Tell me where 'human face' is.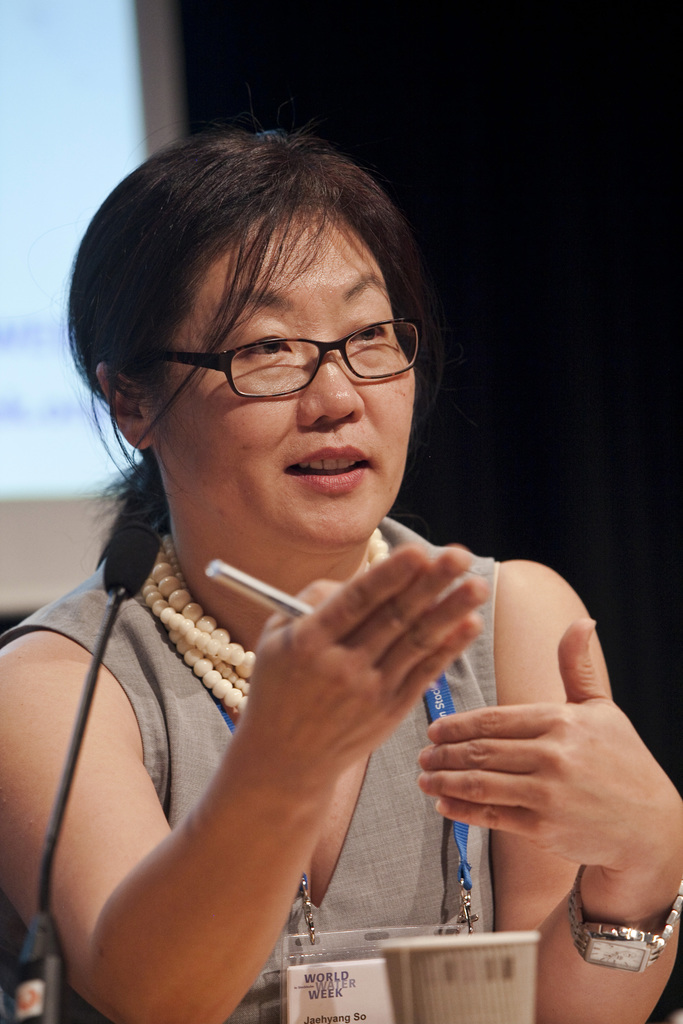
'human face' is at select_region(144, 195, 414, 554).
